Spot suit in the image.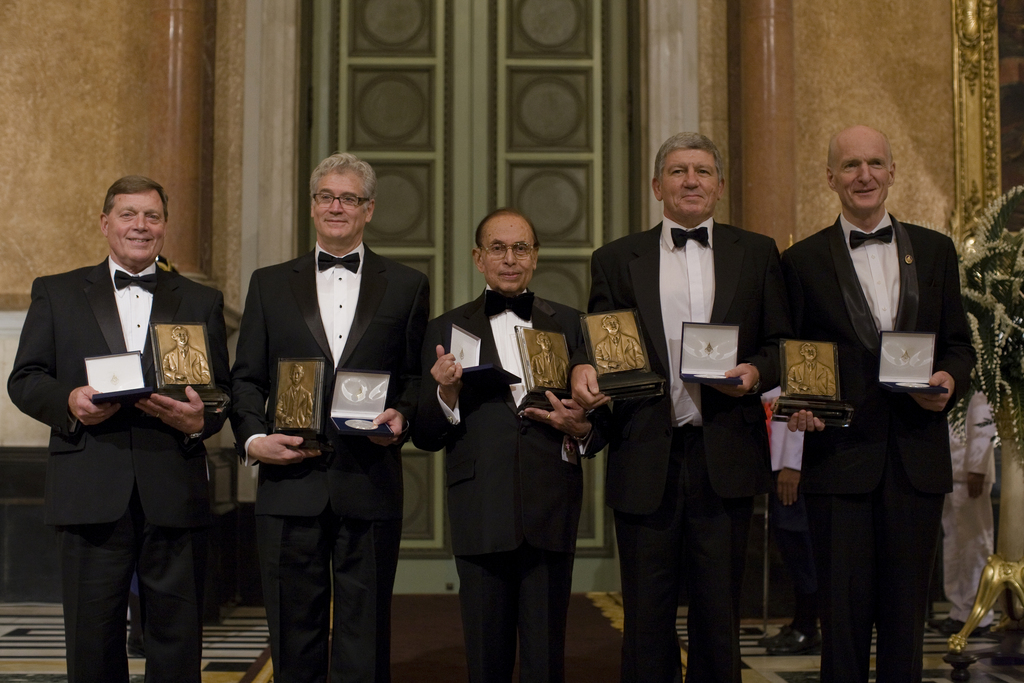
suit found at region(405, 283, 610, 682).
